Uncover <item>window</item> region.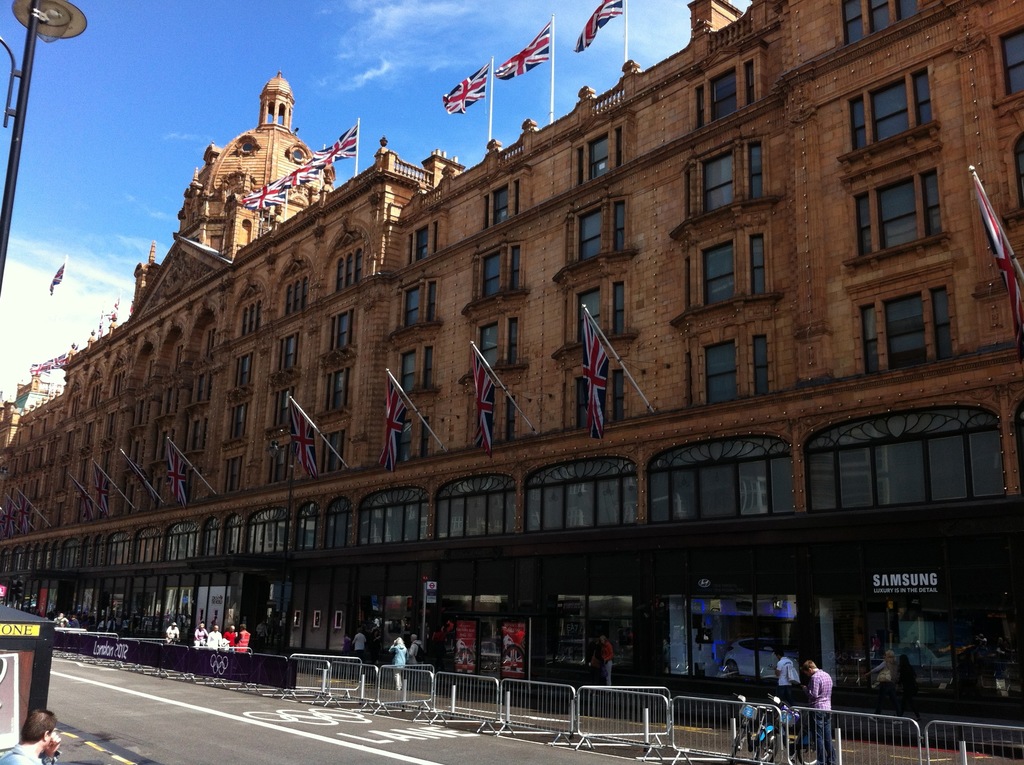
Uncovered: 391:412:433:469.
